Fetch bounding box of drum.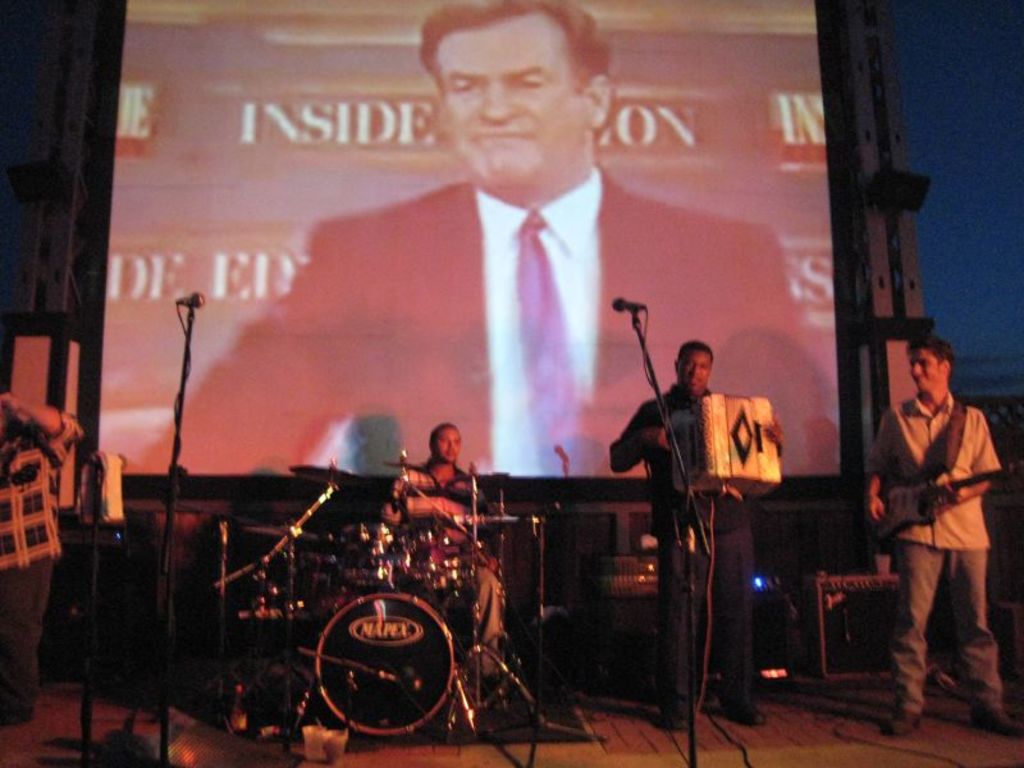
Bbox: {"left": 311, "top": 590, "right": 457, "bottom": 728}.
